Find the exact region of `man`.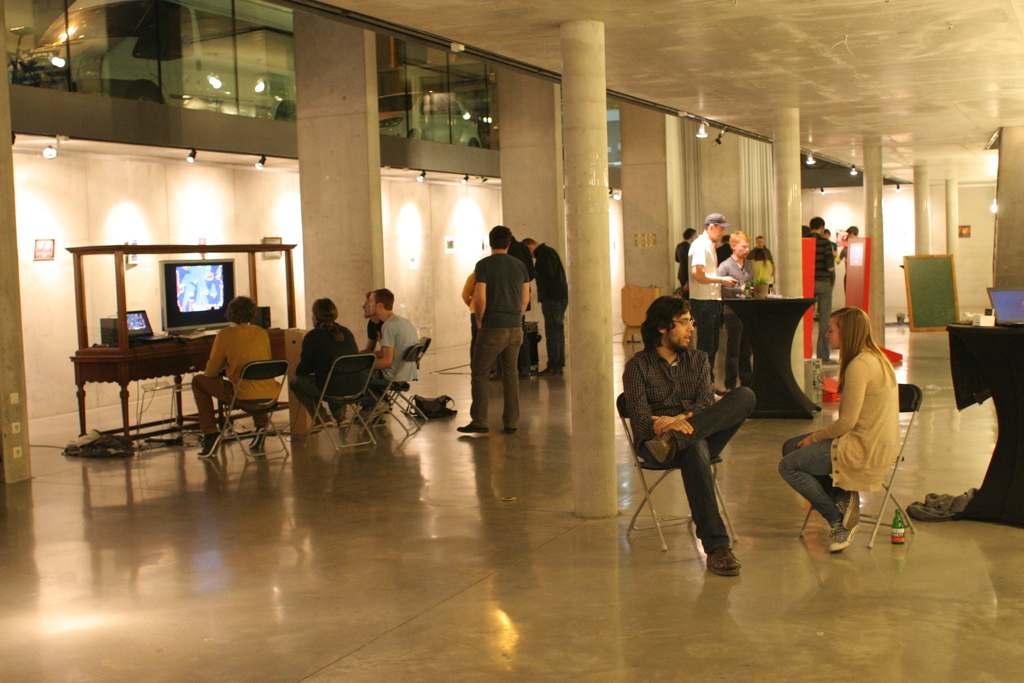
Exact region: <region>687, 213, 740, 384</region>.
